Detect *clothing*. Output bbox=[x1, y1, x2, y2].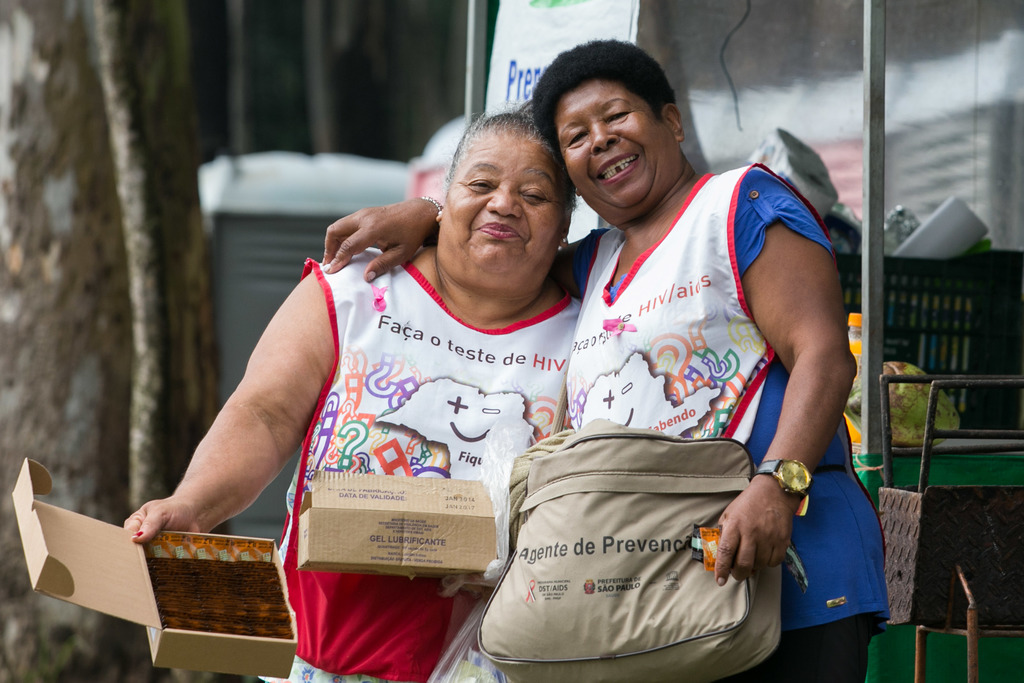
bbox=[308, 247, 574, 682].
